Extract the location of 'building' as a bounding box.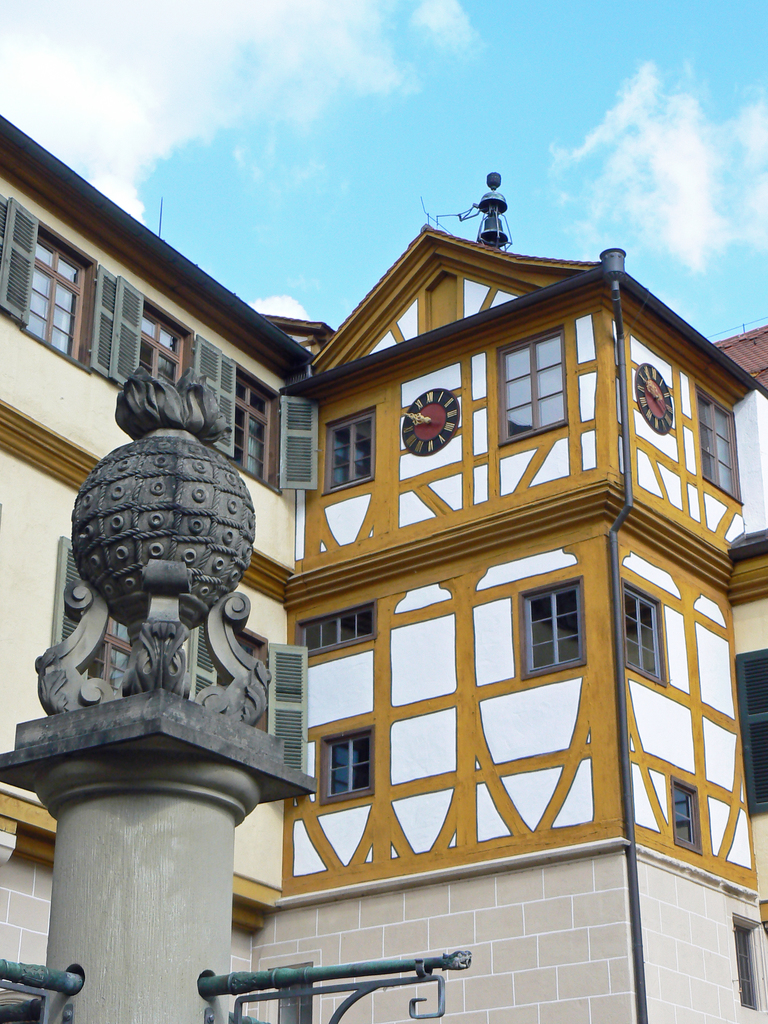
left=0, top=116, right=767, bottom=1023.
